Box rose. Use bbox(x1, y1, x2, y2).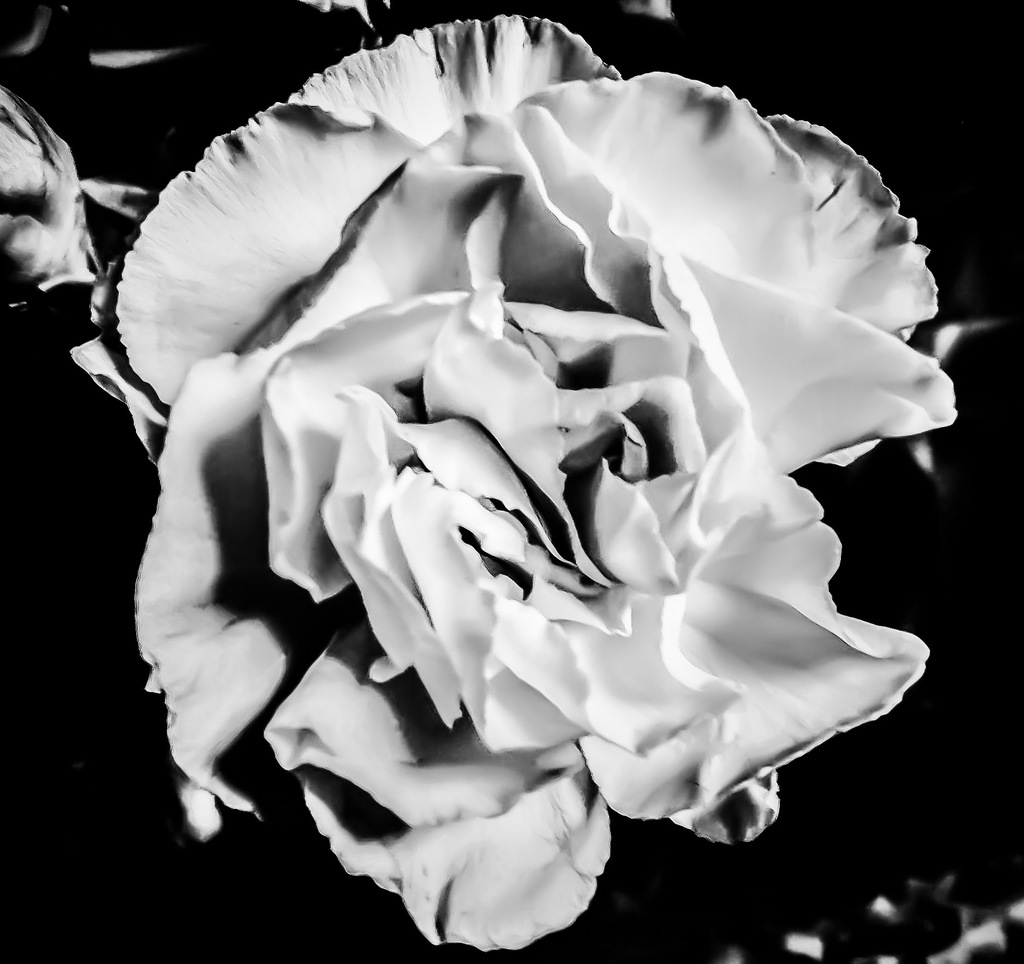
bbox(63, 10, 961, 958).
